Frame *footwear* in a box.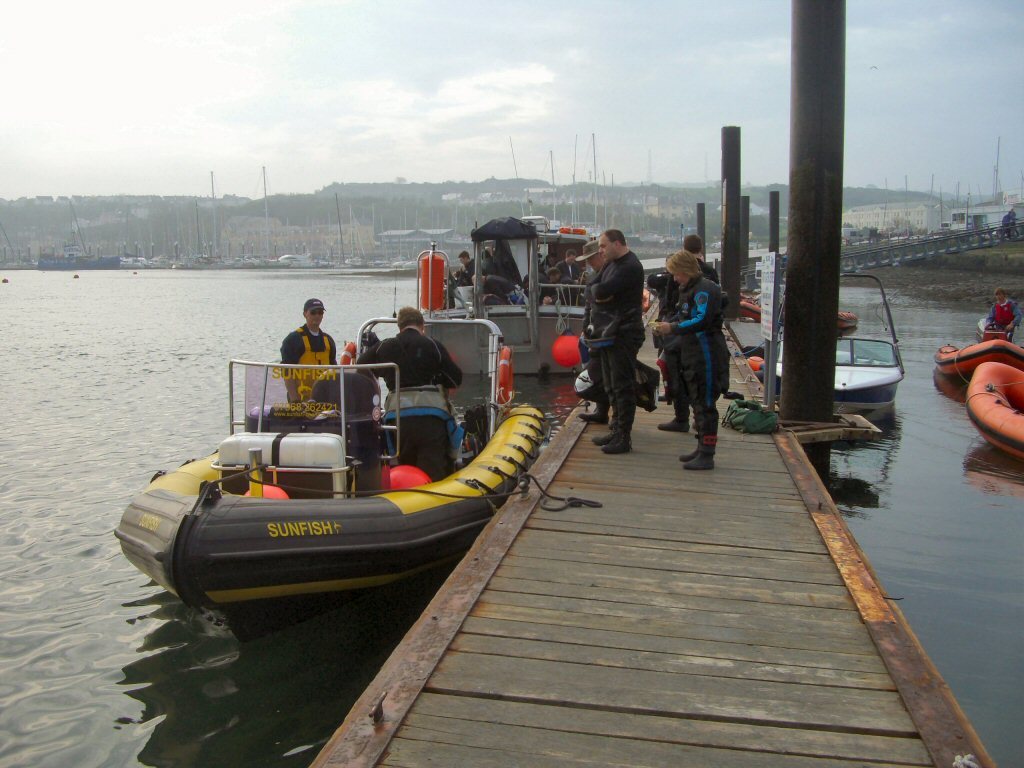
pyautogui.locateOnScreen(582, 411, 607, 426).
